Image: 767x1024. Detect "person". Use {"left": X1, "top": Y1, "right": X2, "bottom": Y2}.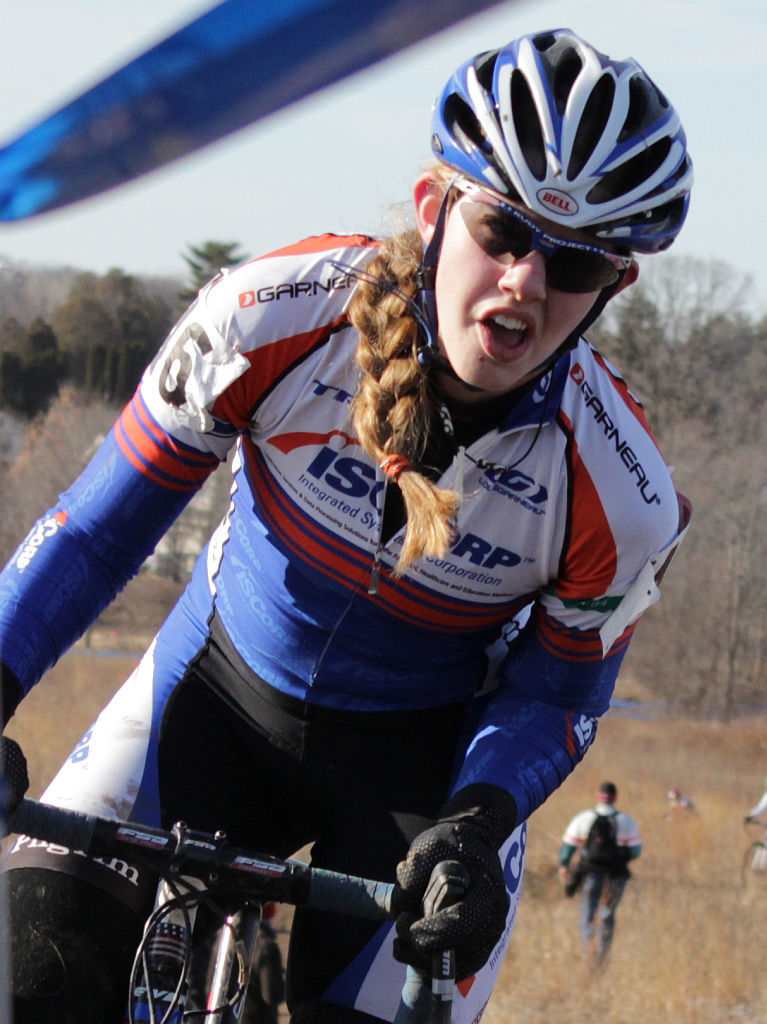
{"left": 0, "top": 25, "right": 693, "bottom": 1023}.
